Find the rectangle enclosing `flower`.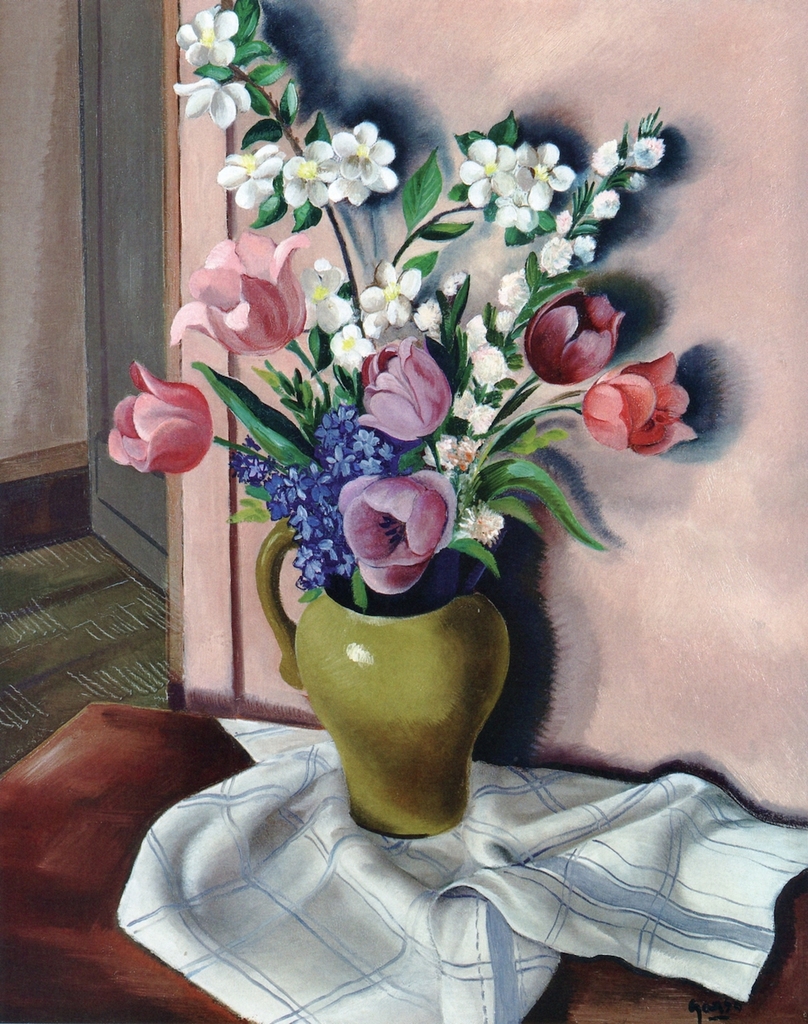
x1=227, y1=401, x2=401, y2=590.
